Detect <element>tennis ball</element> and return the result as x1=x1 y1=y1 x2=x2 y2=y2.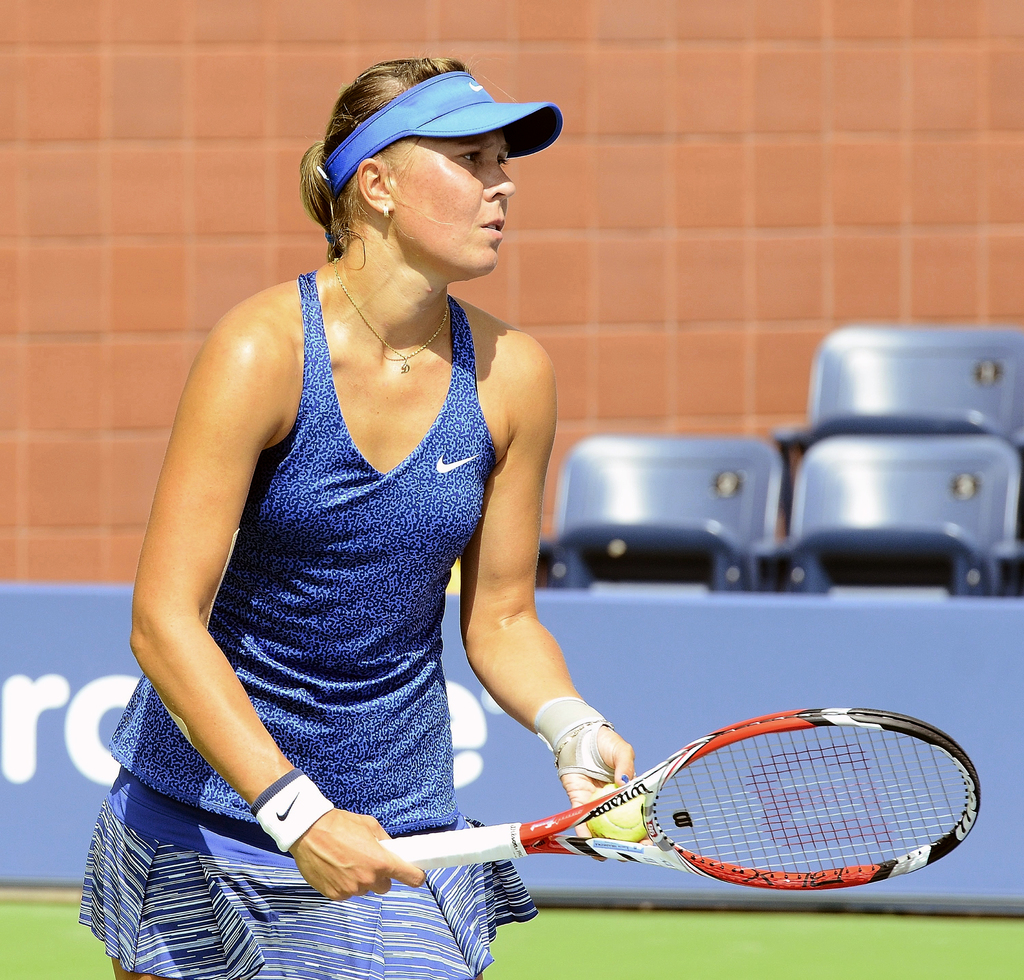
x1=585 y1=794 x2=648 y2=839.
